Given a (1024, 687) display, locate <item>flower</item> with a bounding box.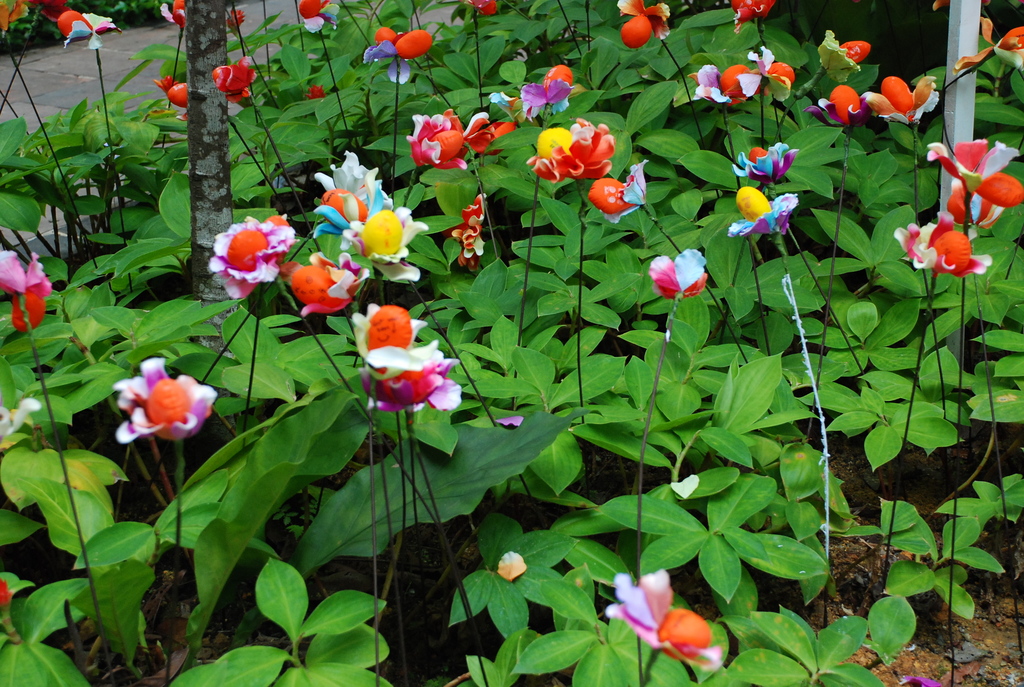
Located: 953 14 1023 65.
